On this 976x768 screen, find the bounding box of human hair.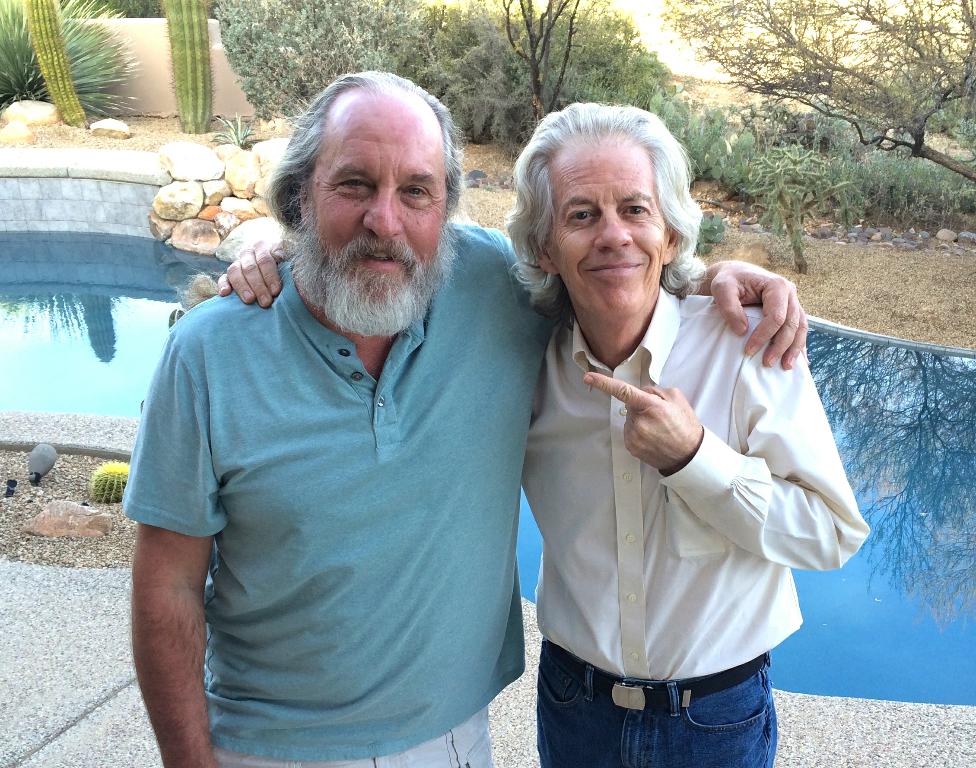
Bounding box: x1=265, y1=68, x2=466, y2=242.
